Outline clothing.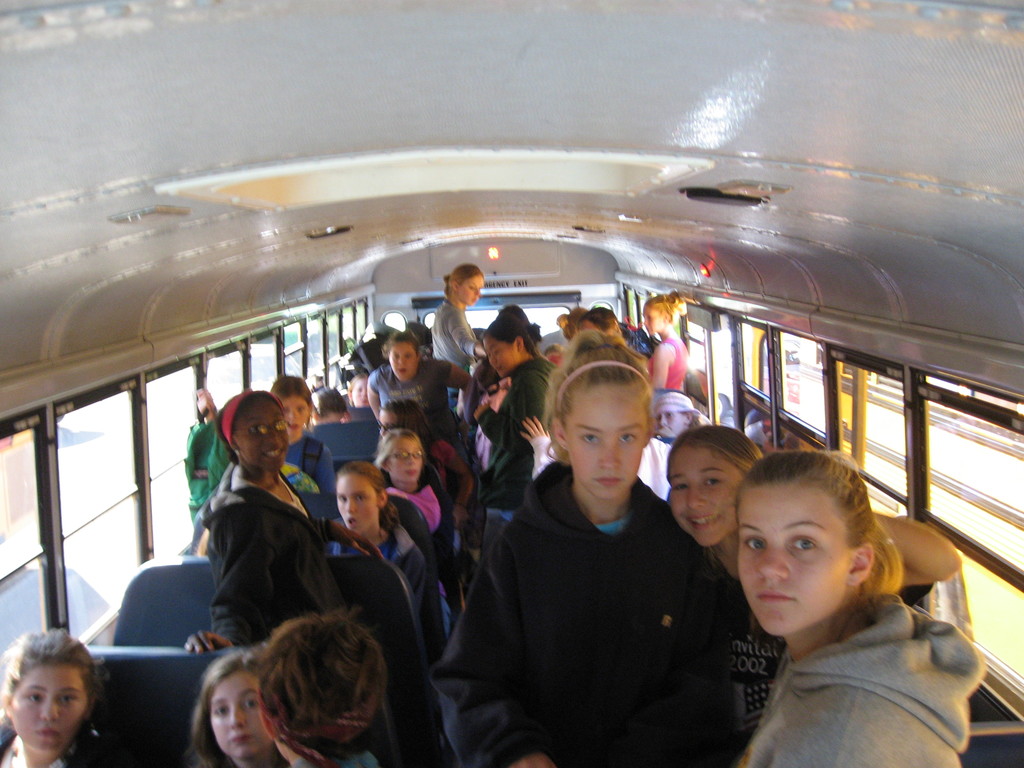
Outline: 319,518,453,664.
